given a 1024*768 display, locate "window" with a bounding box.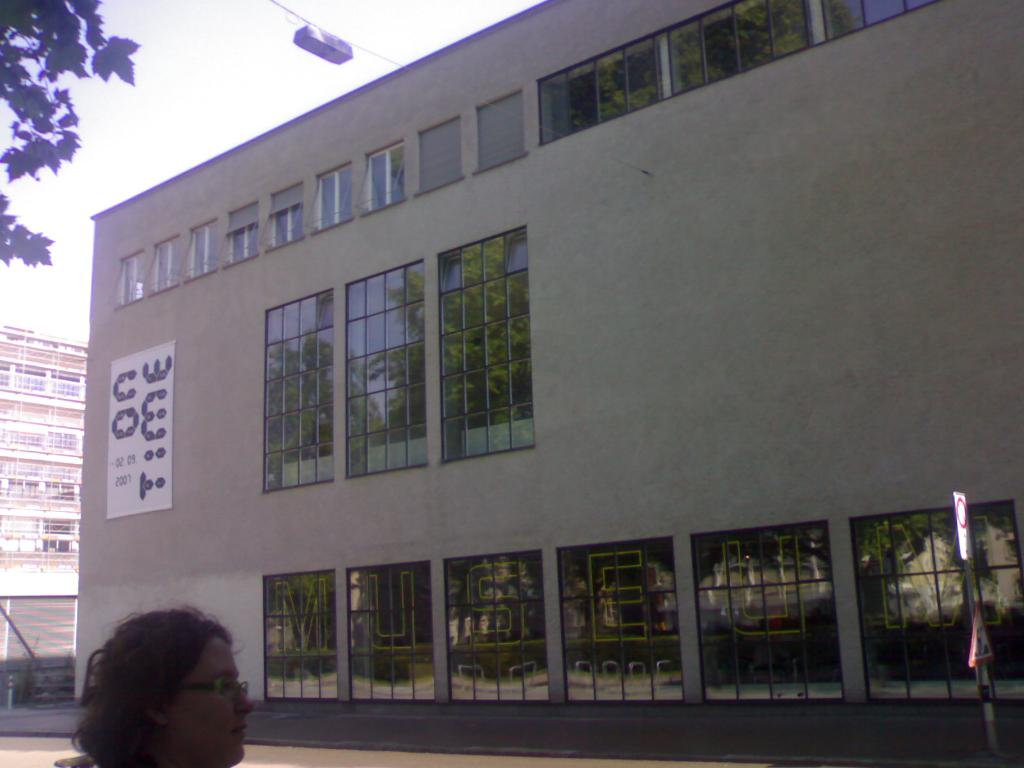
Located: x1=266, y1=288, x2=335, y2=492.
